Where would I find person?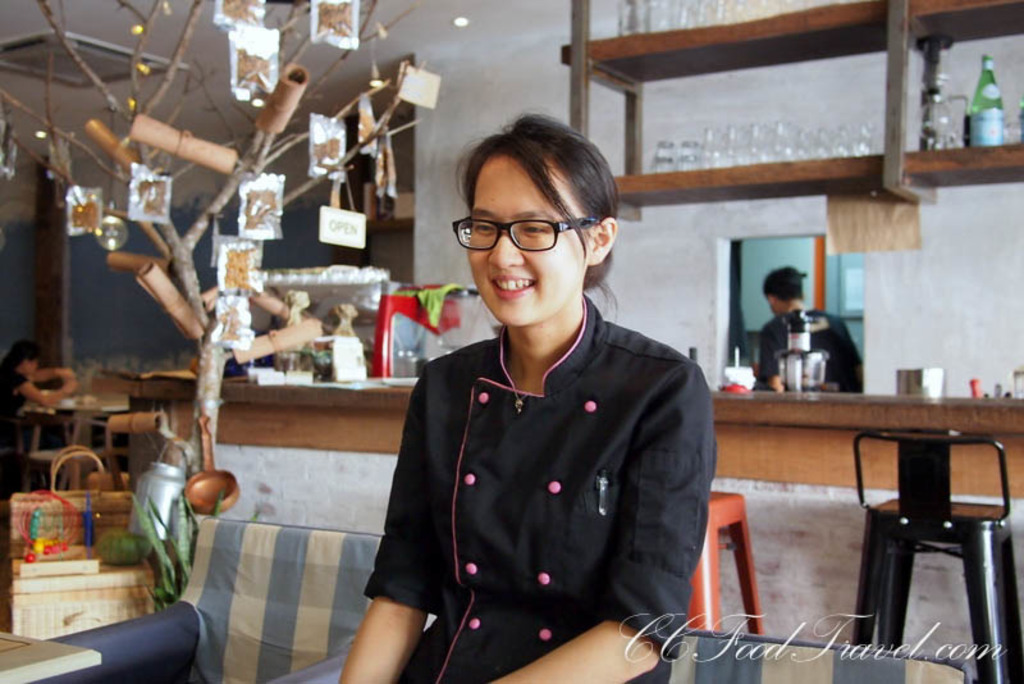
At 749,263,860,396.
